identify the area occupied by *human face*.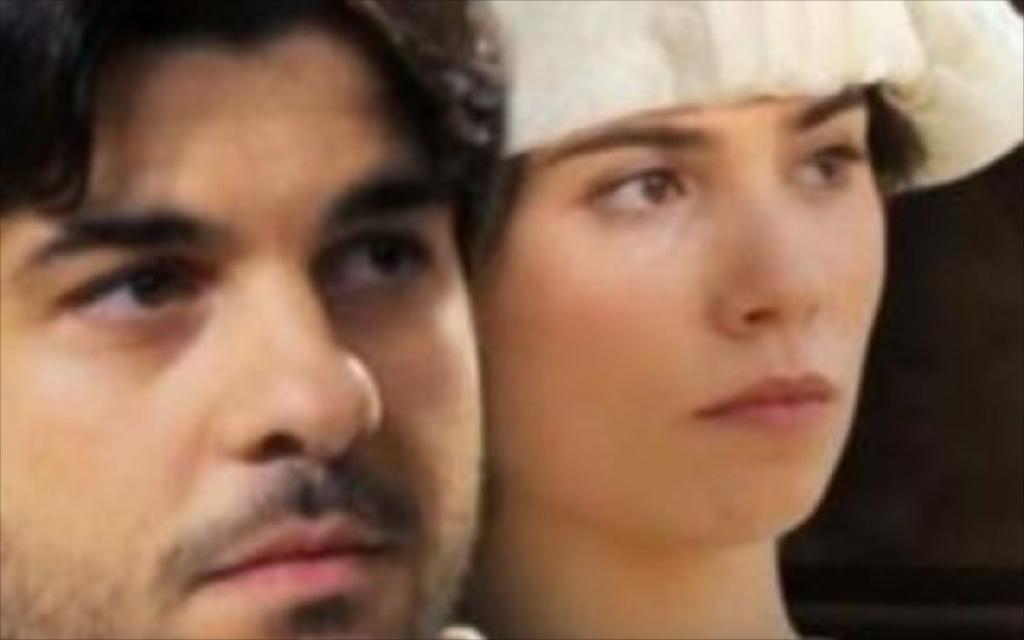
Area: (0, 37, 486, 638).
